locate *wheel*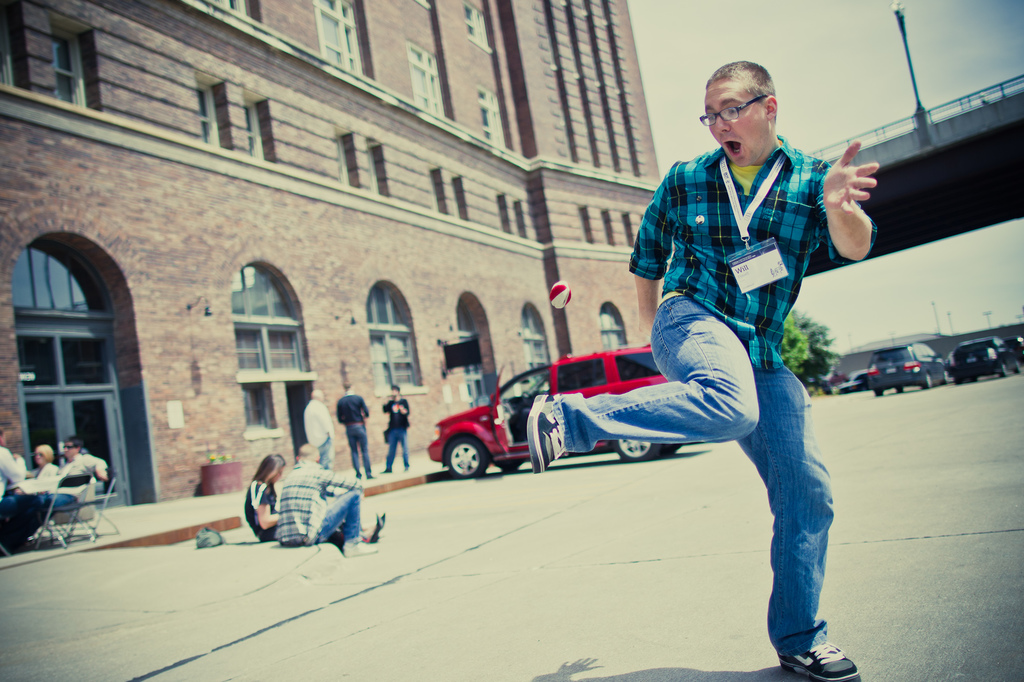
[874, 390, 883, 397]
